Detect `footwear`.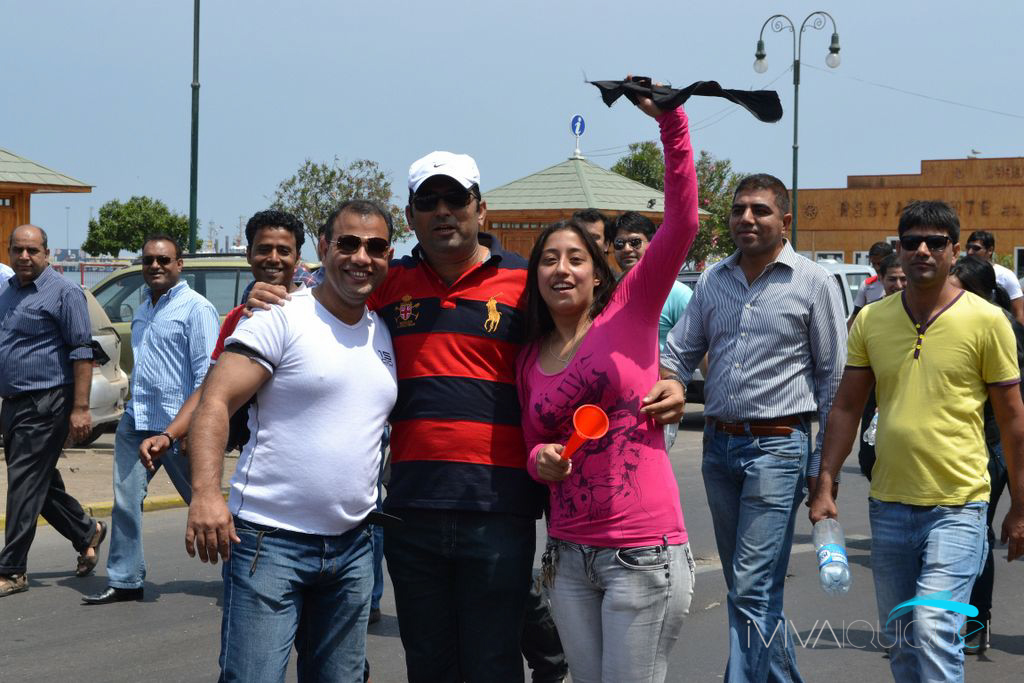
Detected at x1=72, y1=522, x2=107, y2=578.
